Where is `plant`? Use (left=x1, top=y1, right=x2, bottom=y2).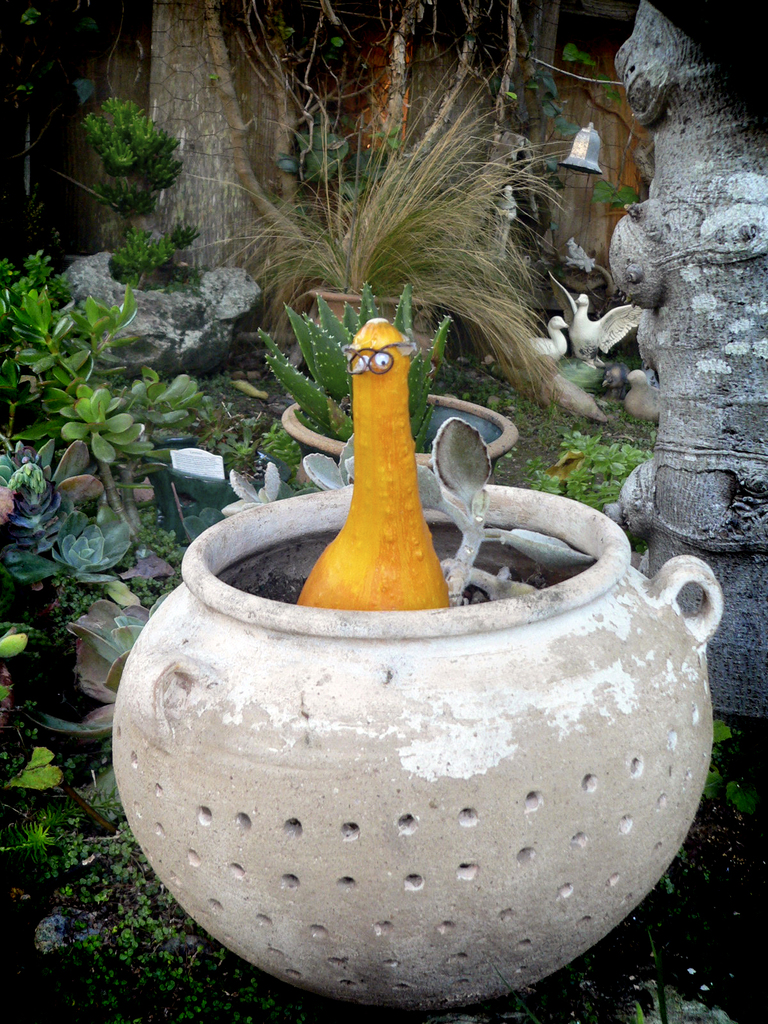
(left=195, top=63, right=565, bottom=410).
